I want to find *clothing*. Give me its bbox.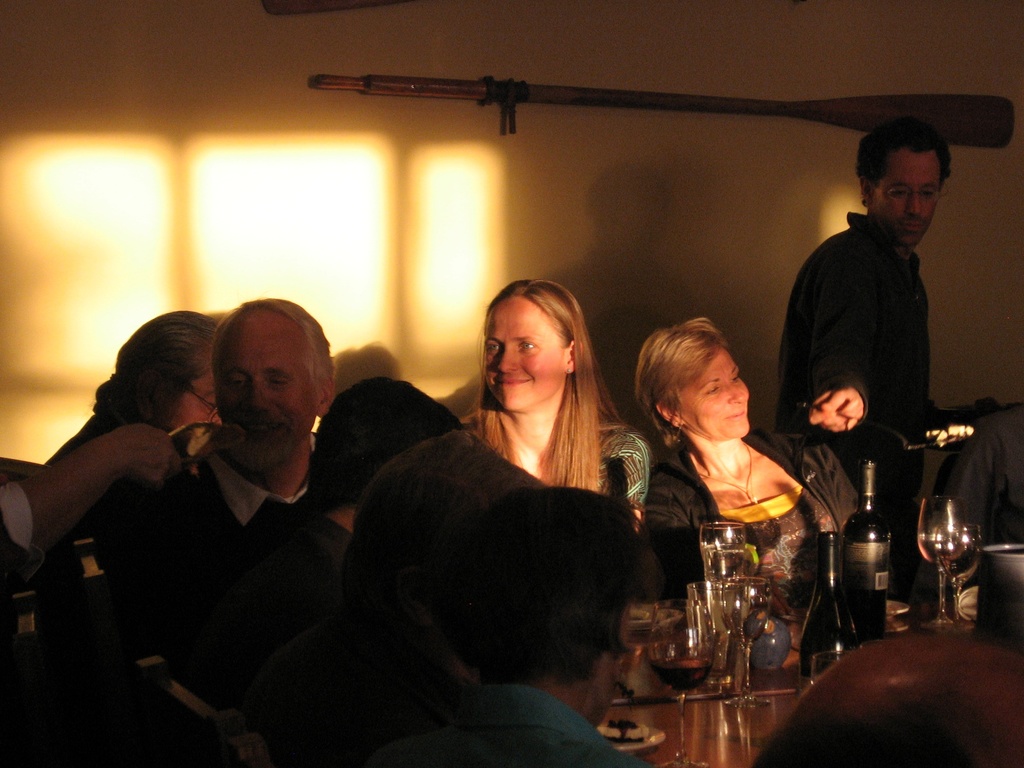
bbox=[776, 147, 977, 497].
